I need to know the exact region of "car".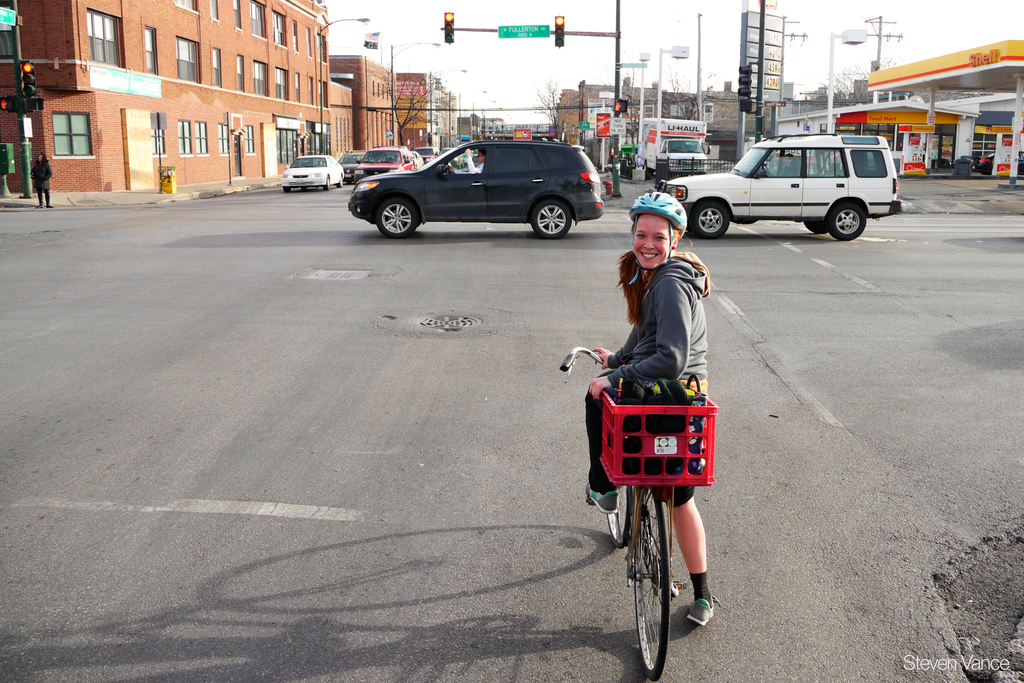
Region: locate(337, 152, 360, 177).
